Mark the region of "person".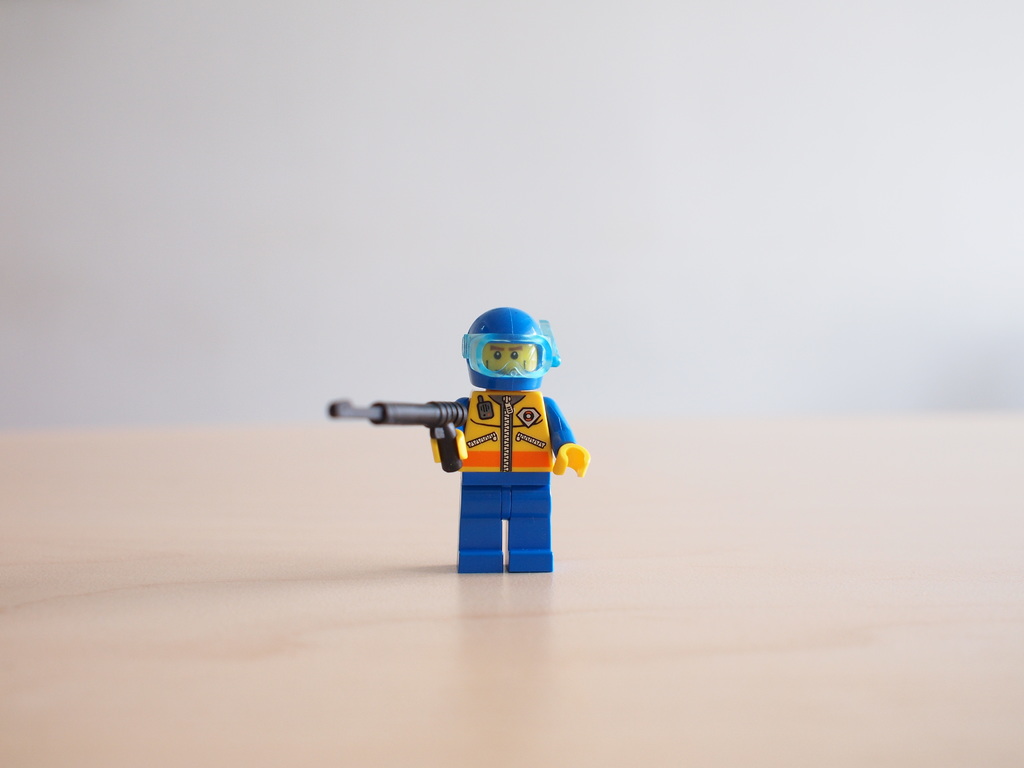
Region: {"left": 408, "top": 288, "right": 583, "bottom": 580}.
